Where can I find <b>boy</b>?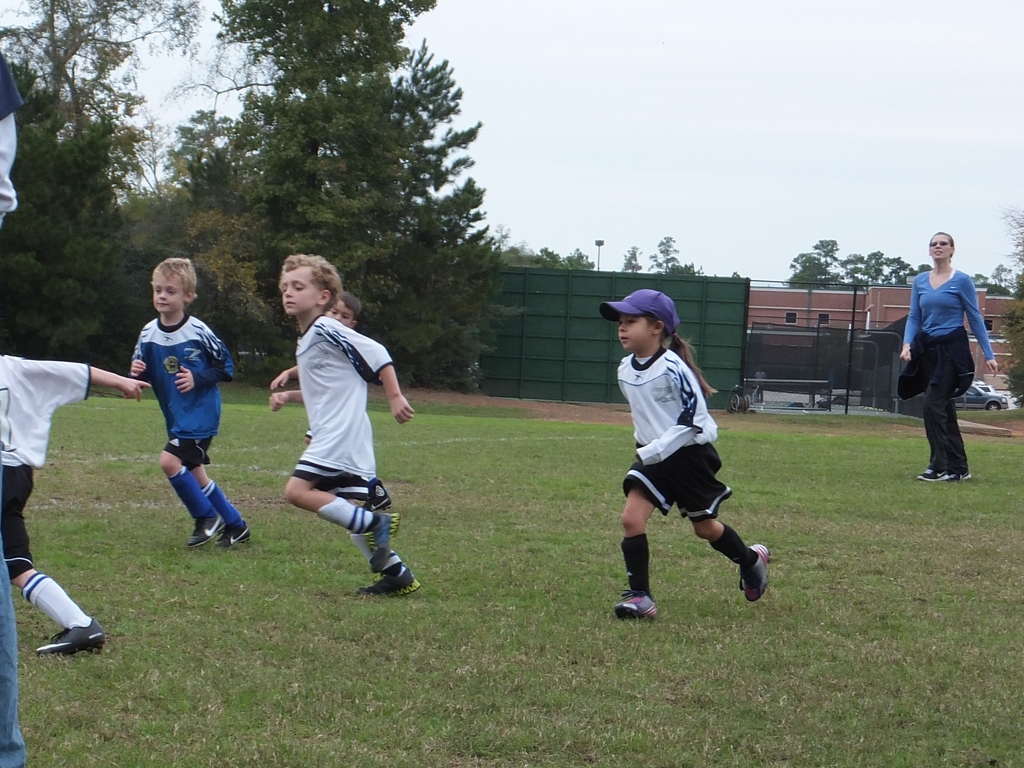
You can find it at left=113, top=253, right=239, bottom=551.
